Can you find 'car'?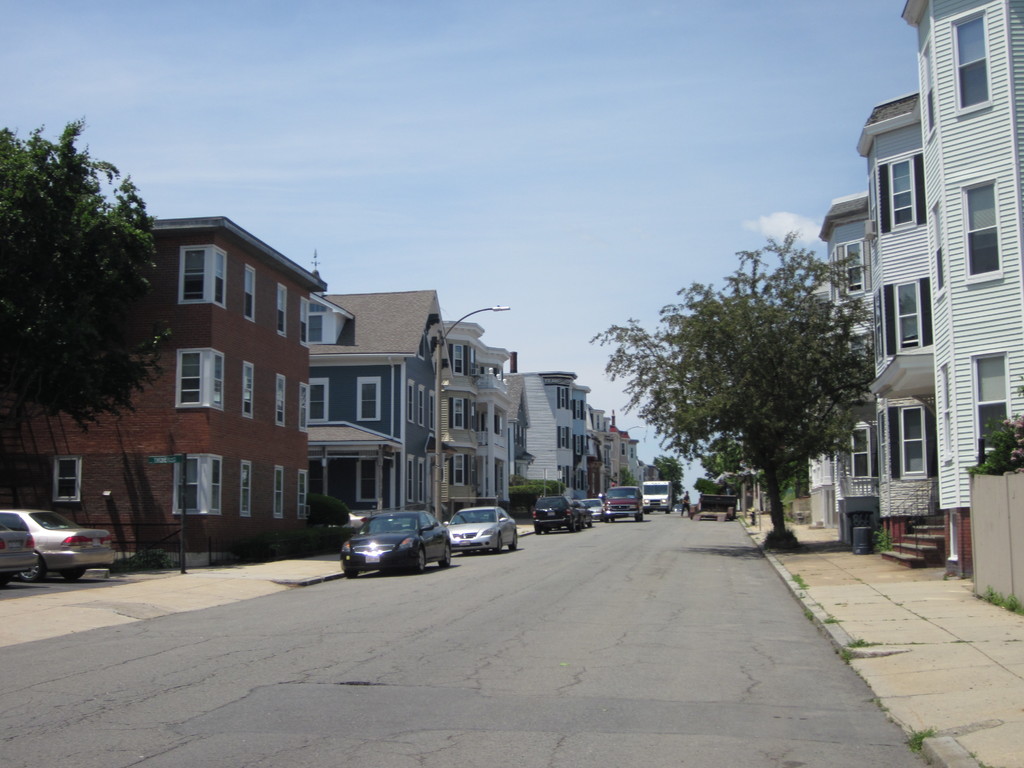
Yes, bounding box: pyautogui.locateOnScreen(440, 503, 522, 556).
